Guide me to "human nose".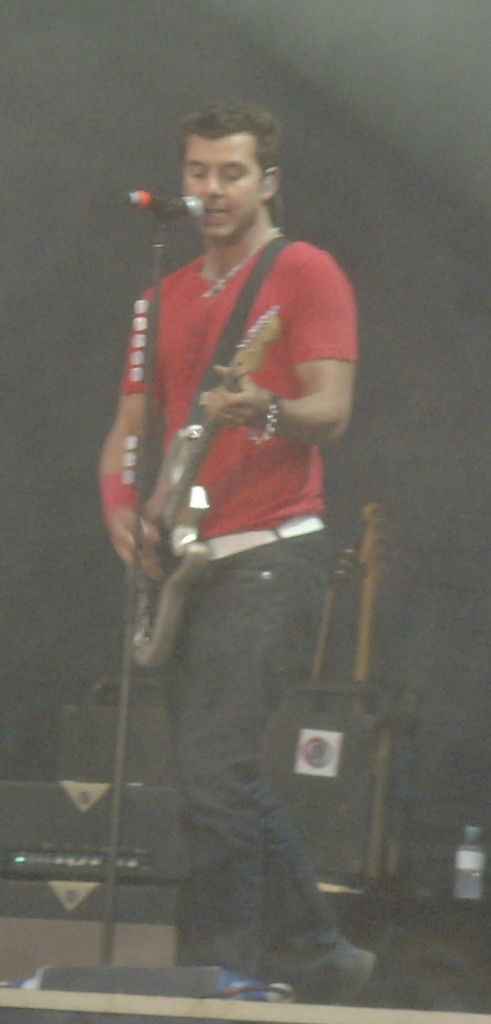
Guidance: Rect(202, 168, 225, 198).
